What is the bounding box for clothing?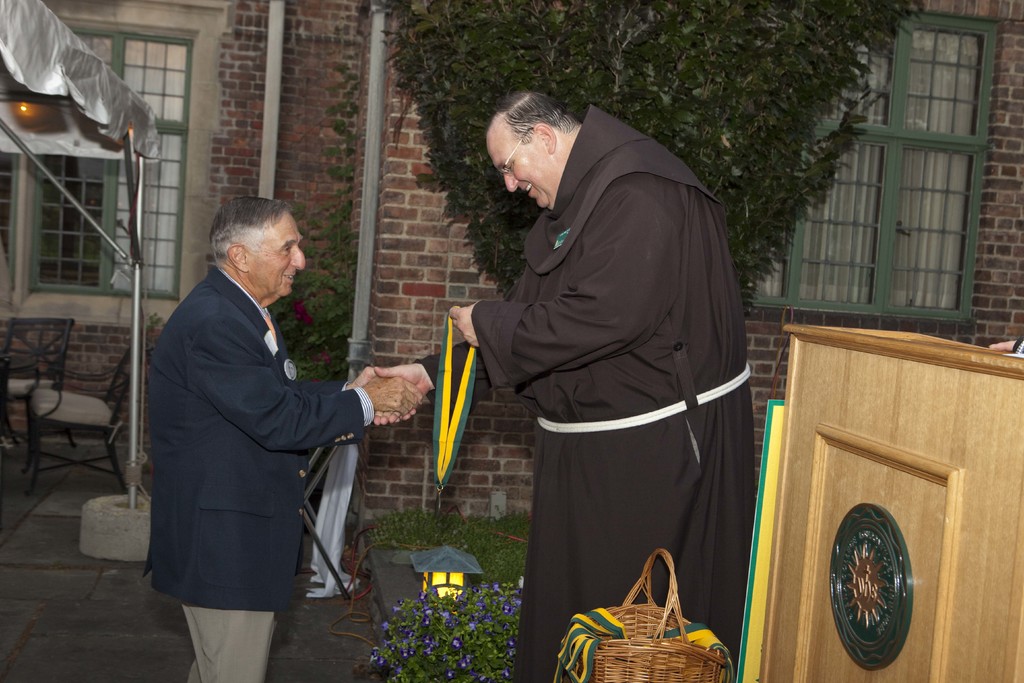
(left=139, top=262, right=375, bottom=682).
